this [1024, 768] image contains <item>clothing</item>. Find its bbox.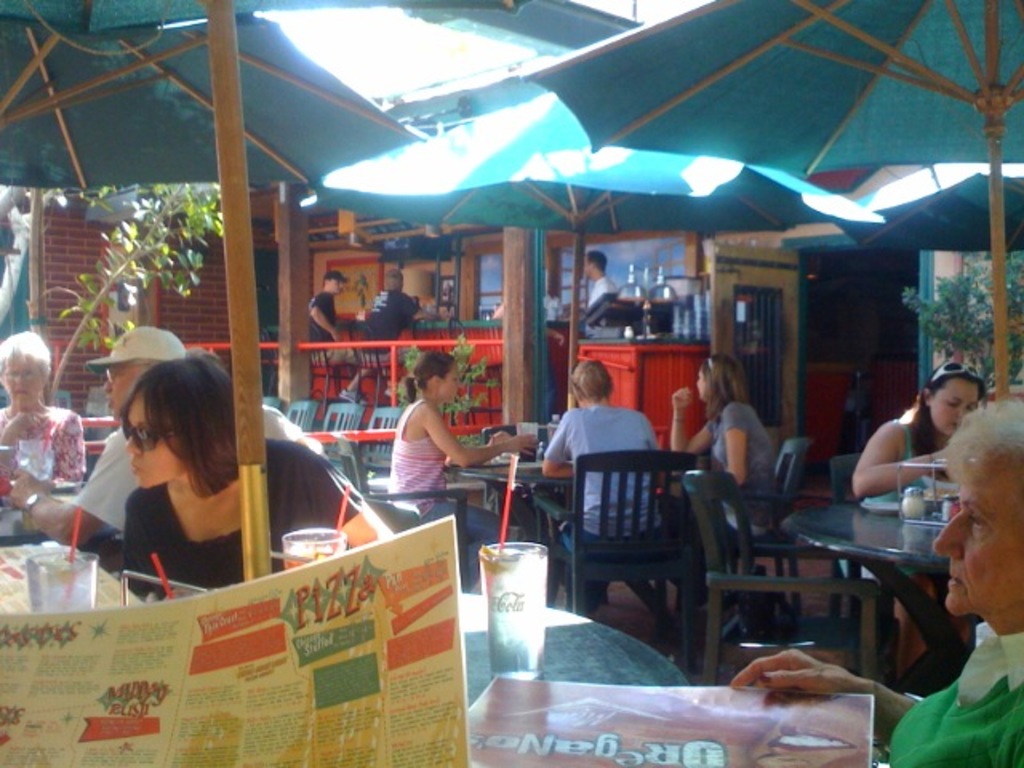
left=885, top=618, right=1022, bottom=766.
